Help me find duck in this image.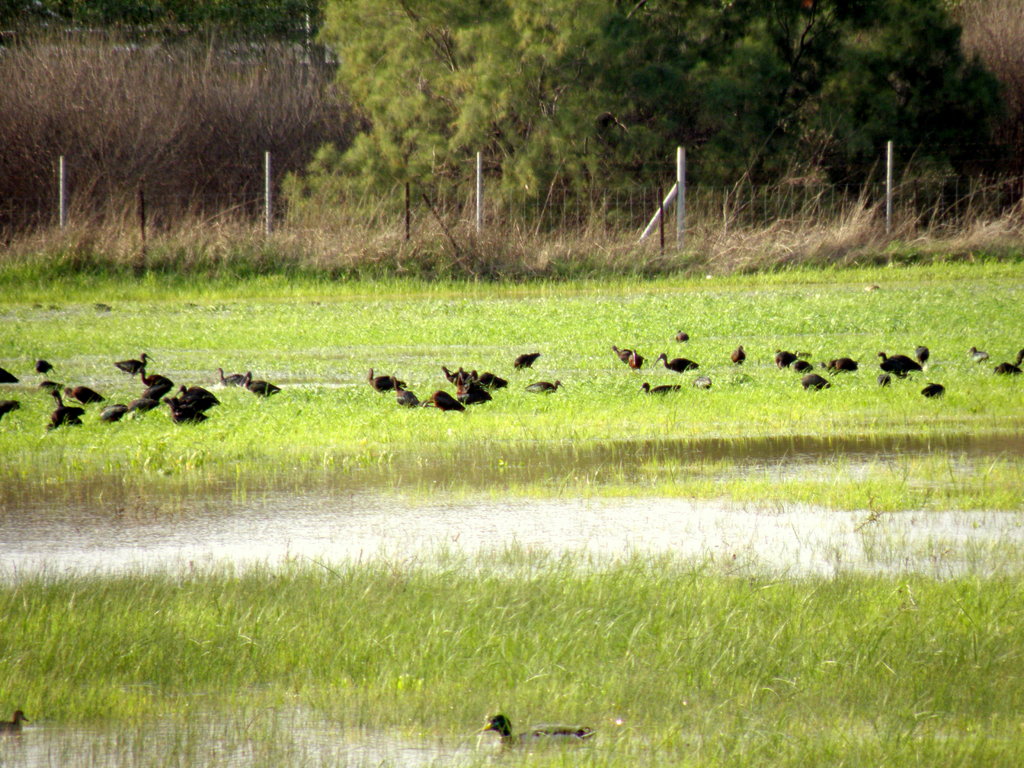
Found it: BBox(680, 371, 718, 393).
